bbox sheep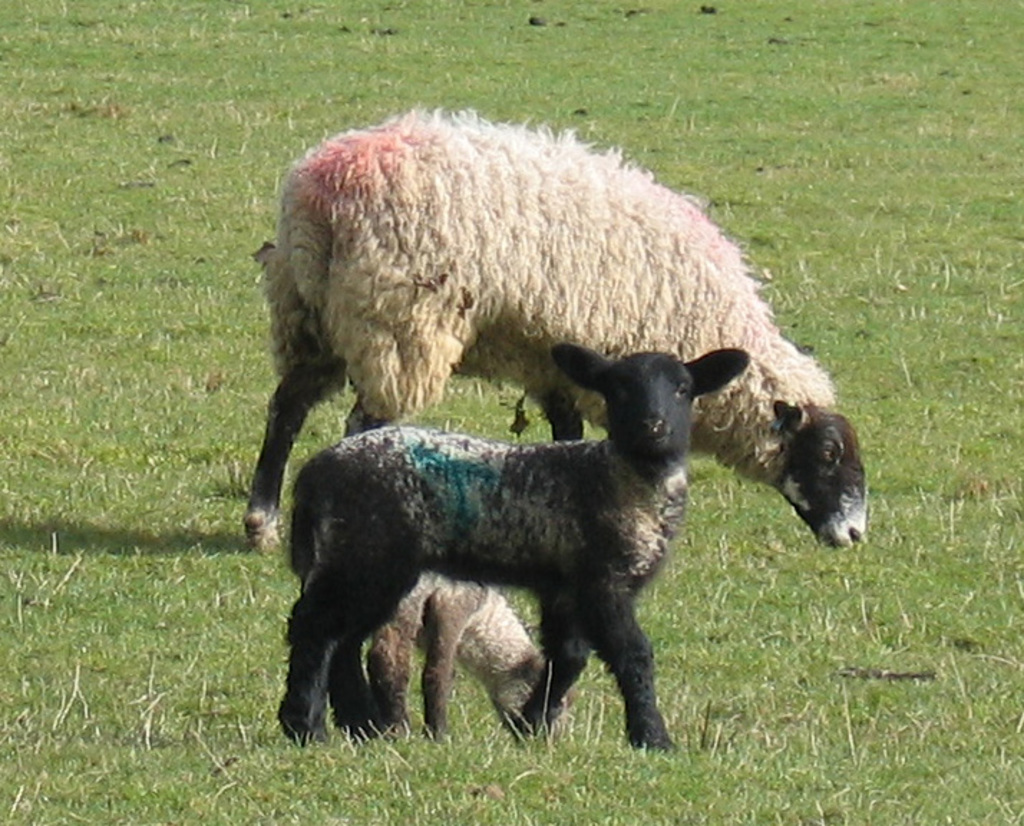
(238, 98, 868, 561)
